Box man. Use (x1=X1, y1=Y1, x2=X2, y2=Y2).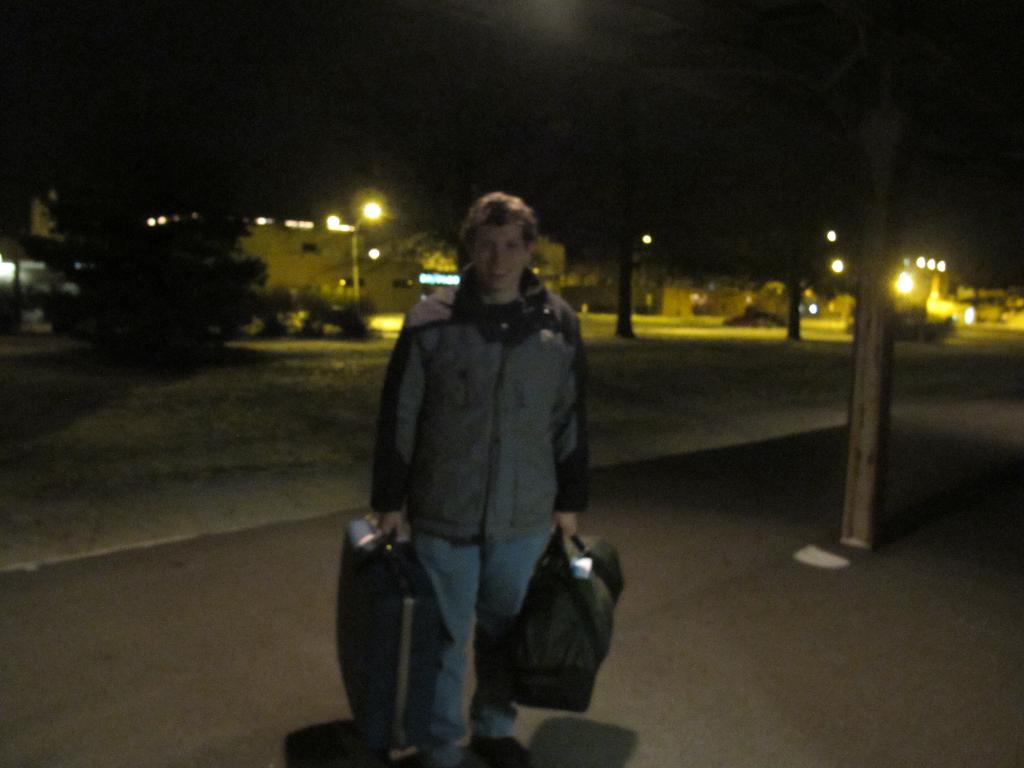
(x1=372, y1=193, x2=591, y2=767).
